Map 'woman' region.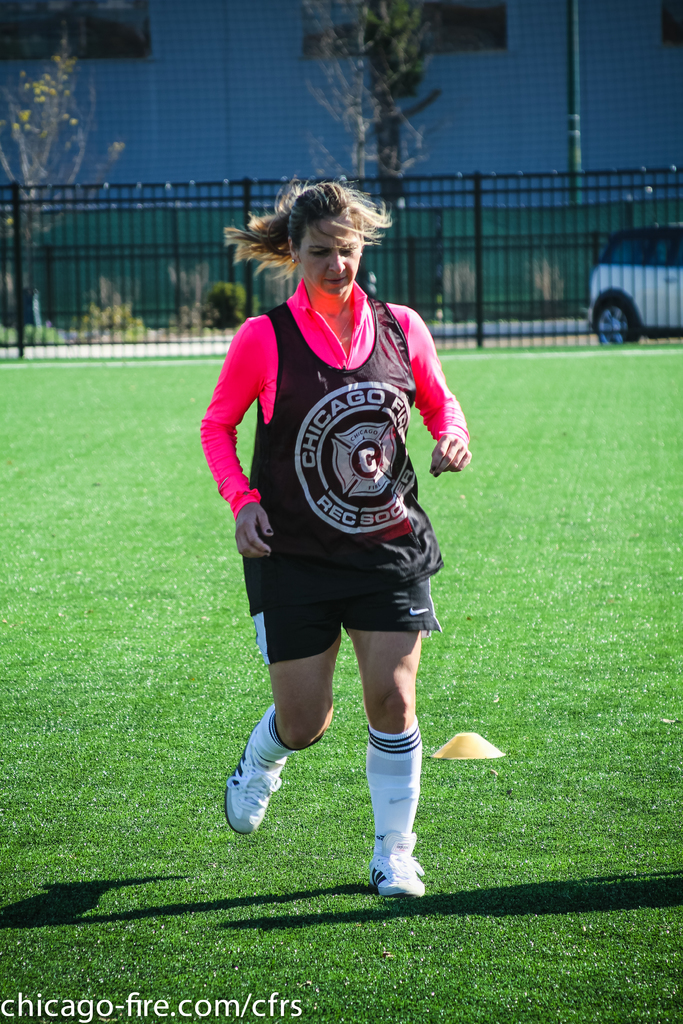
Mapped to {"x1": 194, "y1": 184, "x2": 475, "y2": 888}.
